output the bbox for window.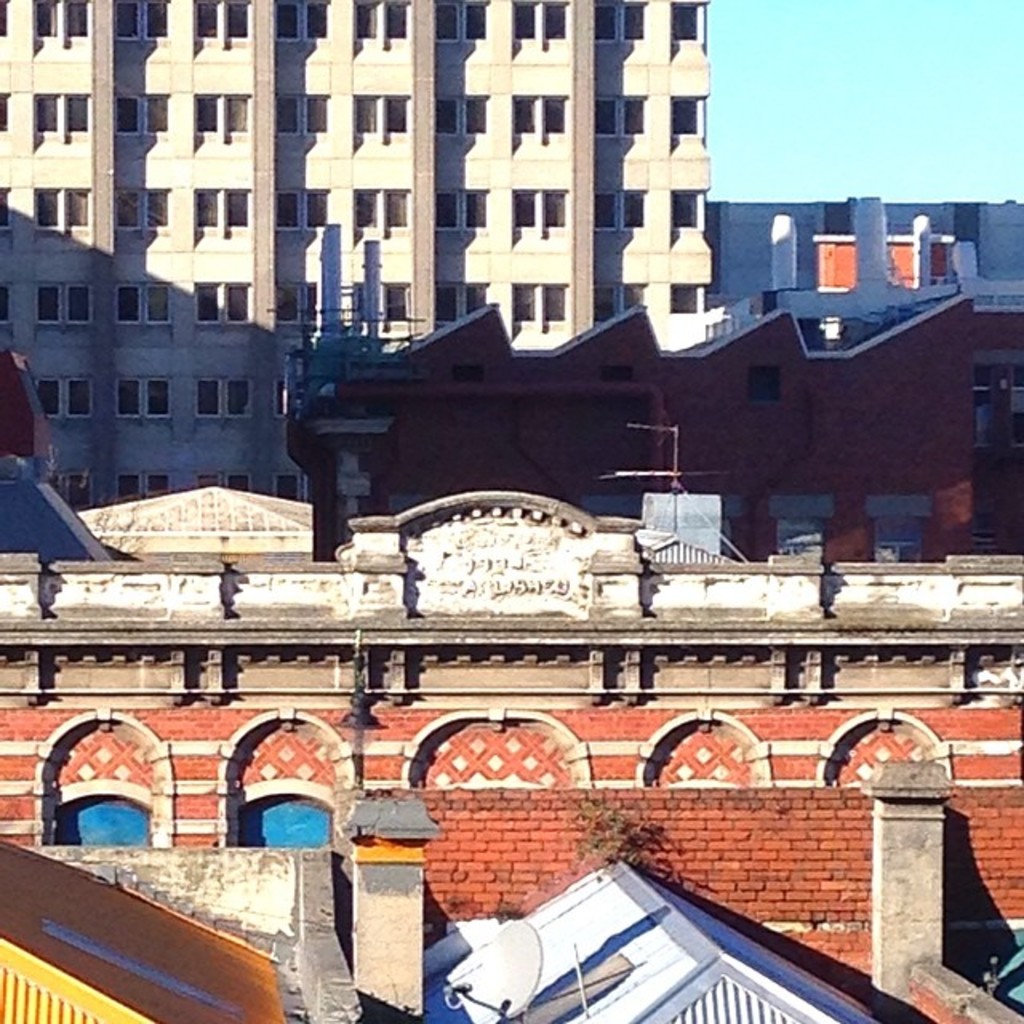
bbox=(435, 0, 490, 45).
